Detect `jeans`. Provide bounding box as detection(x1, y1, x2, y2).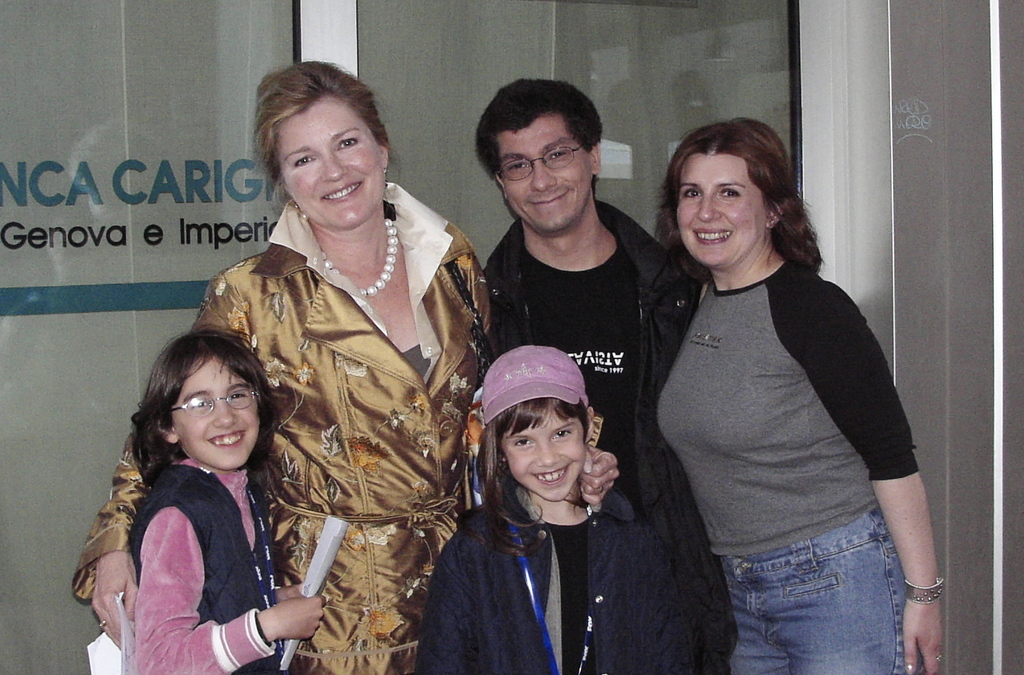
detection(716, 513, 907, 674).
